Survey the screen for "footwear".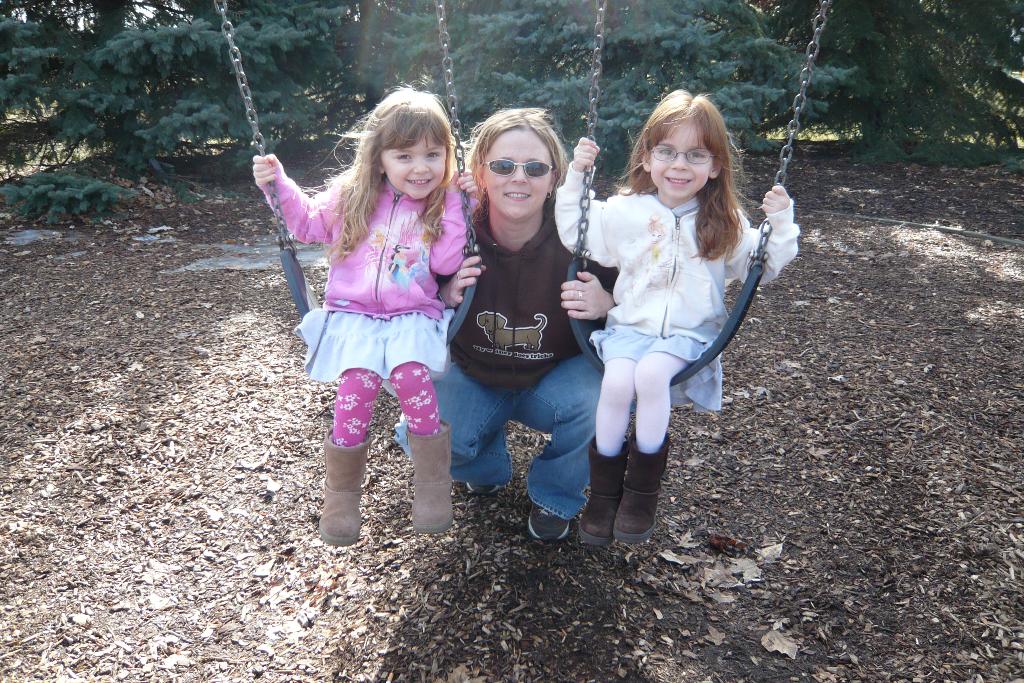
Survey found: [578,432,628,547].
